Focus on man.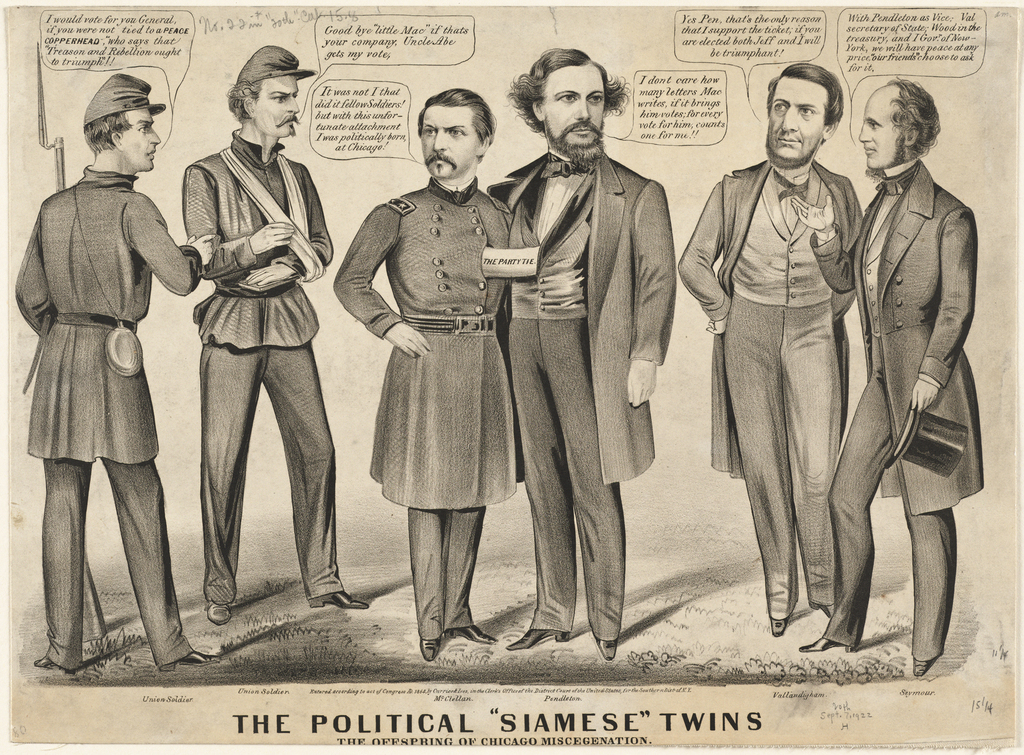
Focused at bbox=(15, 70, 214, 669).
